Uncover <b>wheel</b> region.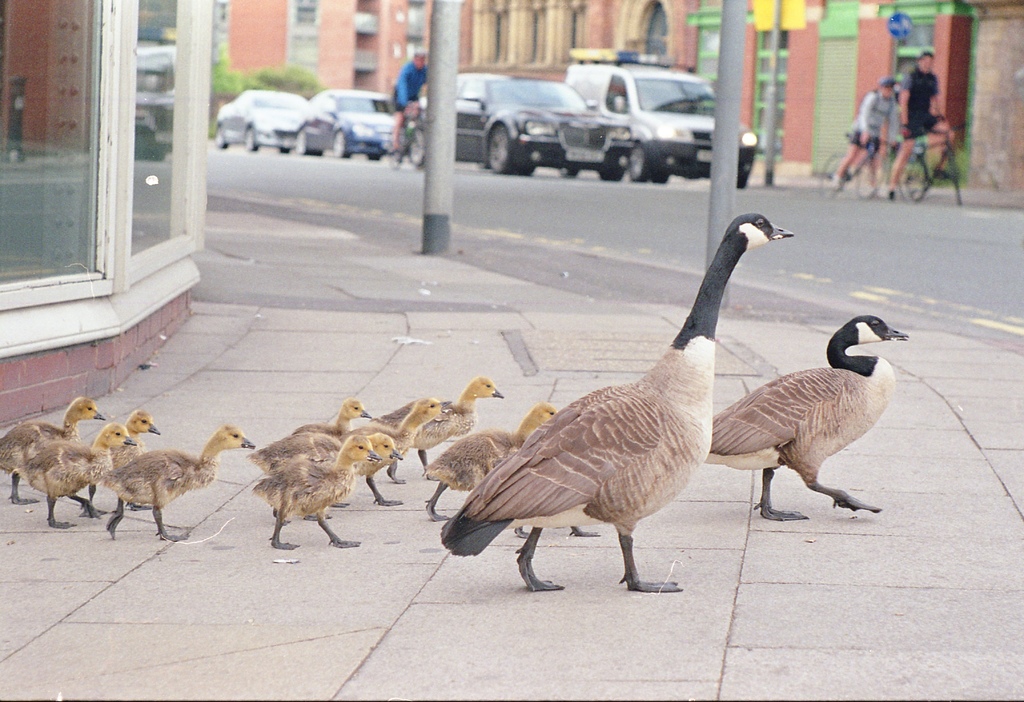
Uncovered: BBox(244, 129, 258, 150).
